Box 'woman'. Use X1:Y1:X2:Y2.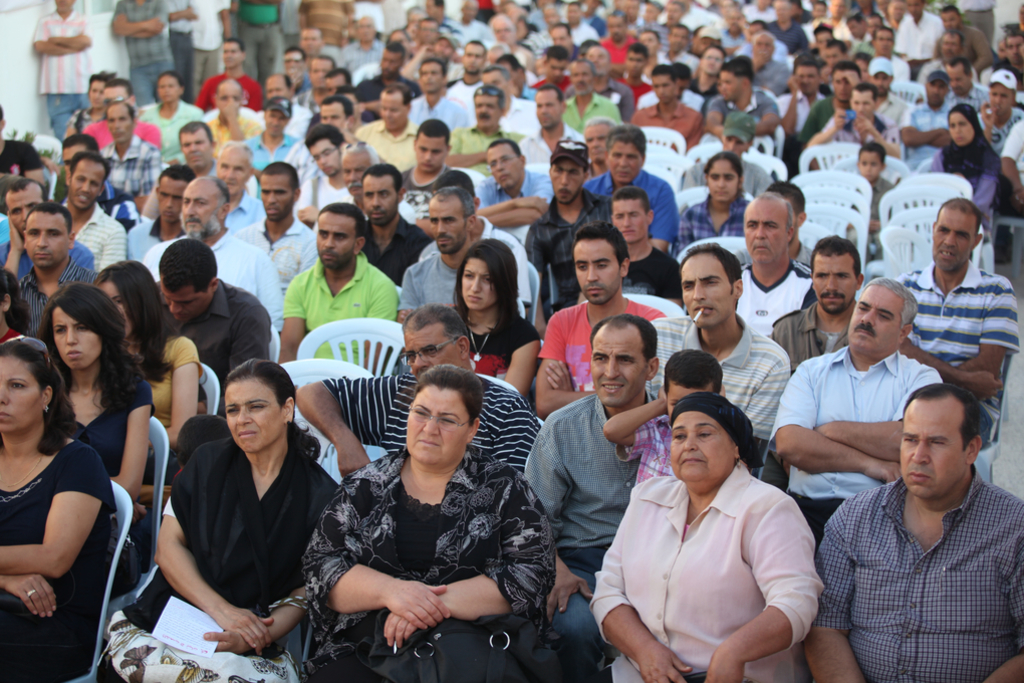
145:349:339:669.
